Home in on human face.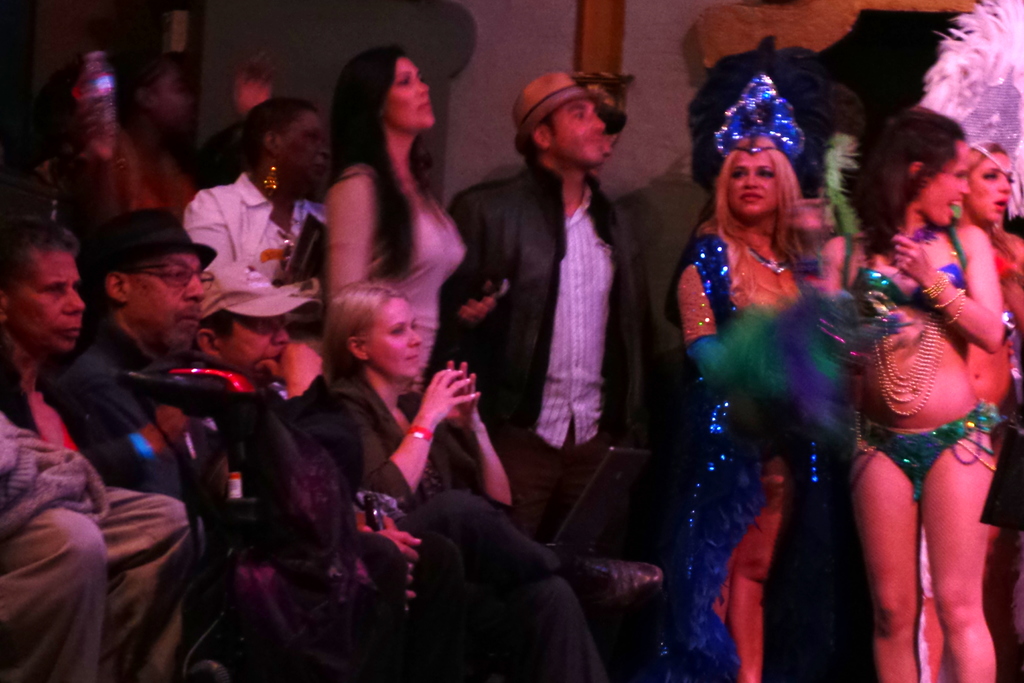
Homed in at select_region(726, 147, 779, 220).
